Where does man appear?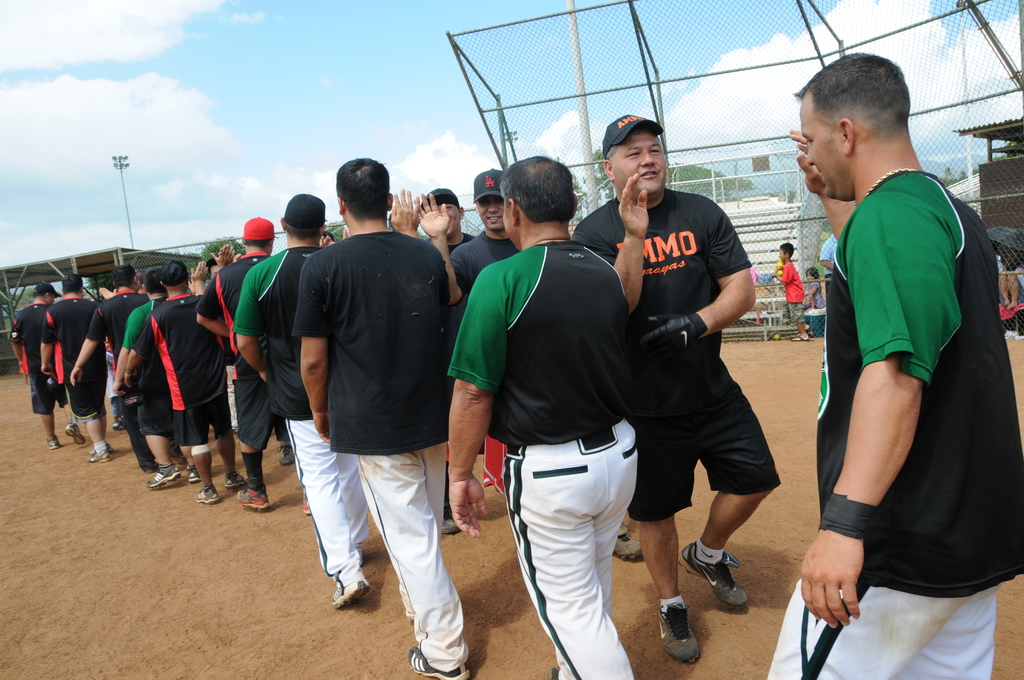
Appears at 121, 263, 246, 505.
